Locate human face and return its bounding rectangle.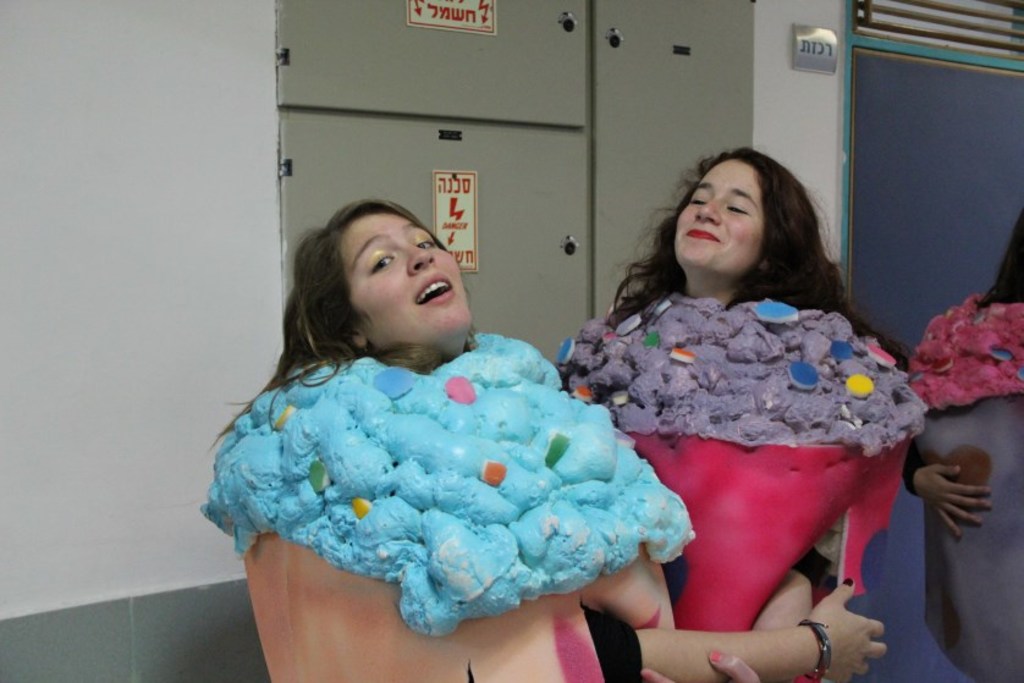
673:153:764:274.
